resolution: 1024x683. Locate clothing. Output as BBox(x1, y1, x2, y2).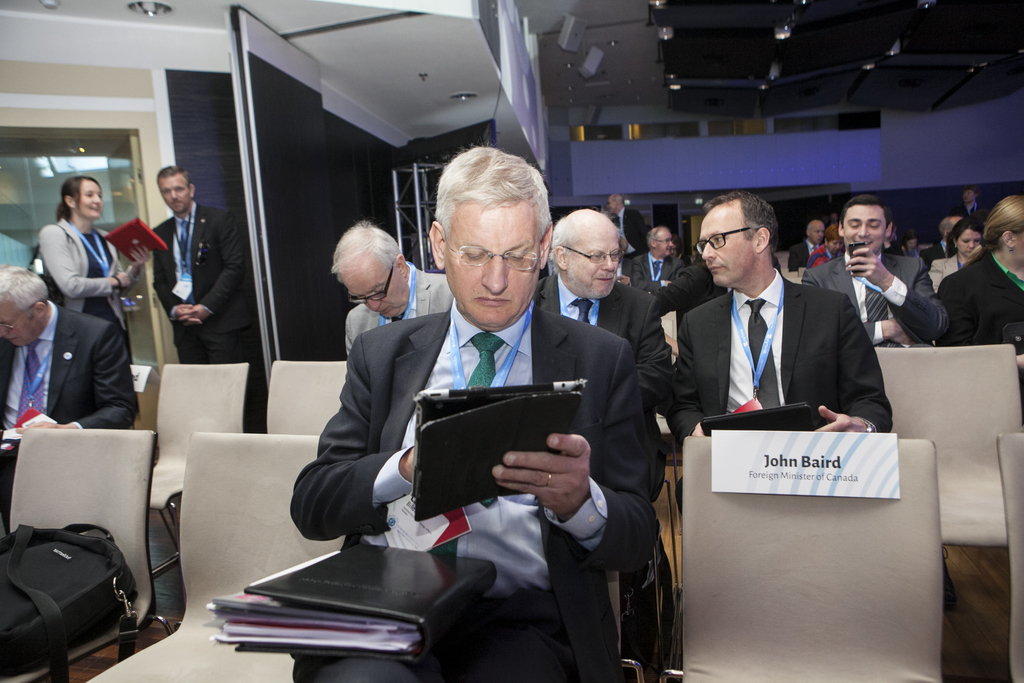
BBox(150, 195, 259, 420).
